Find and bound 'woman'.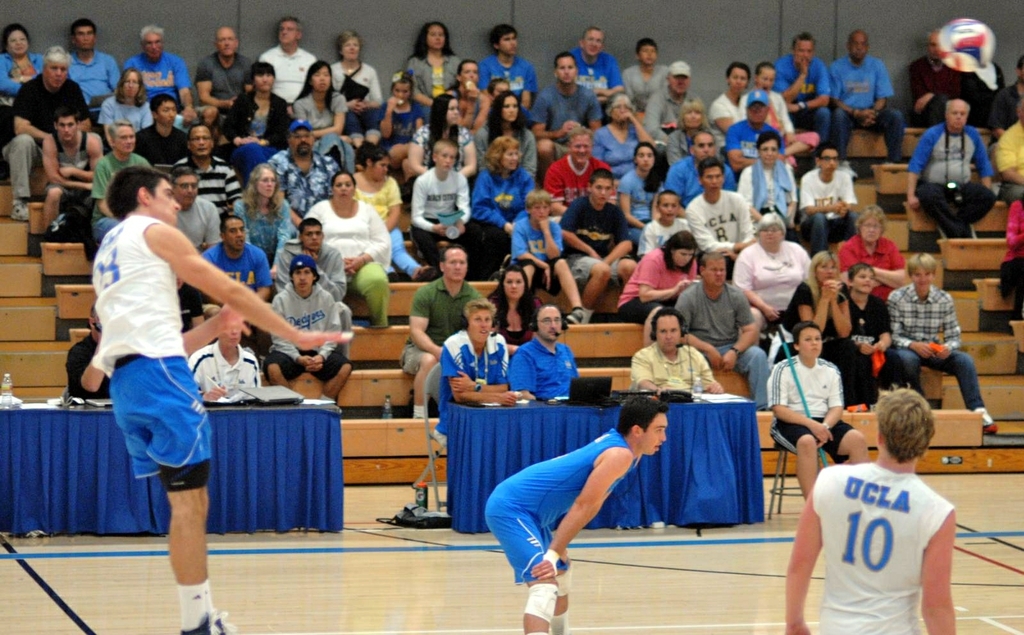
Bound: {"left": 100, "top": 67, "right": 158, "bottom": 147}.
